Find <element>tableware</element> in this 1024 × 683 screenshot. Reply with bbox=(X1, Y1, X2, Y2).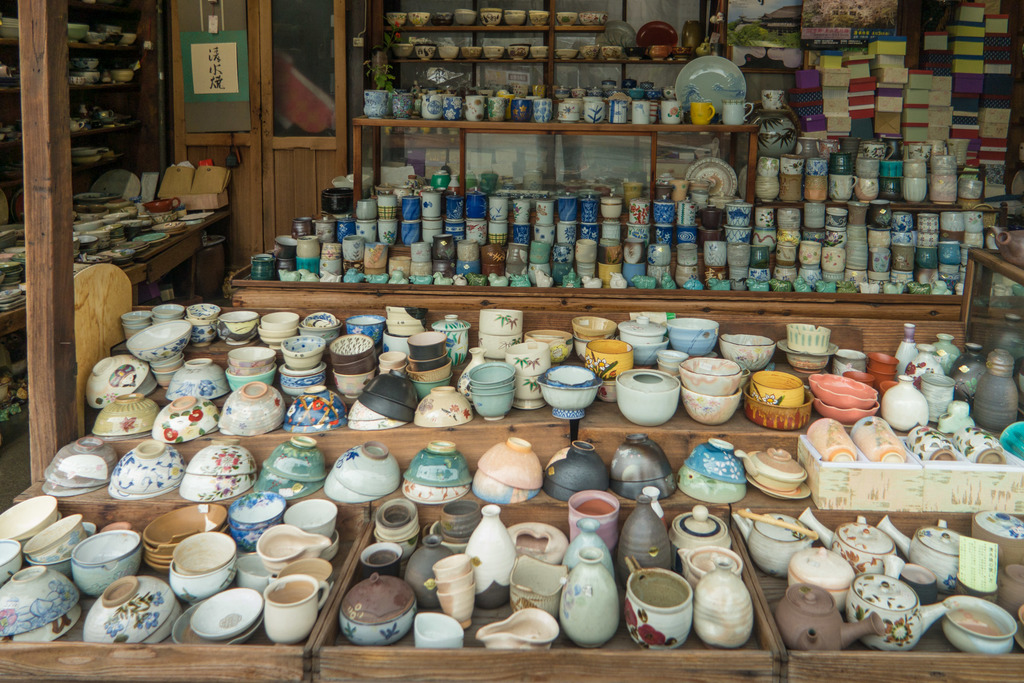
bbox=(388, 89, 407, 117).
